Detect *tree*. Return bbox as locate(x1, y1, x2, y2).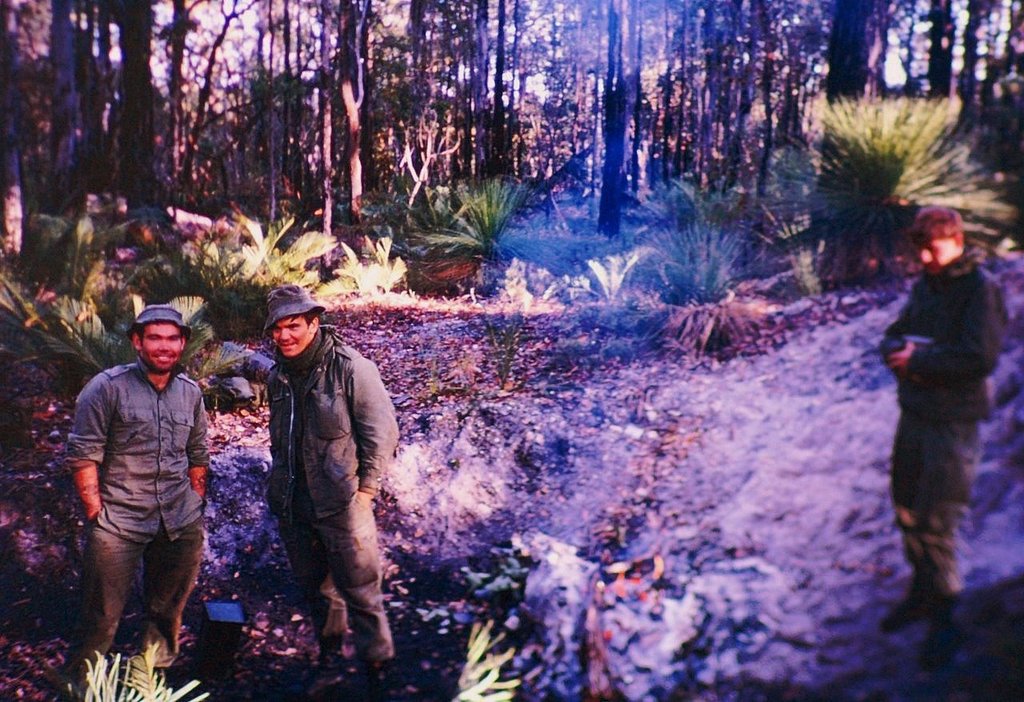
locate(826, 0, 894, 103).
